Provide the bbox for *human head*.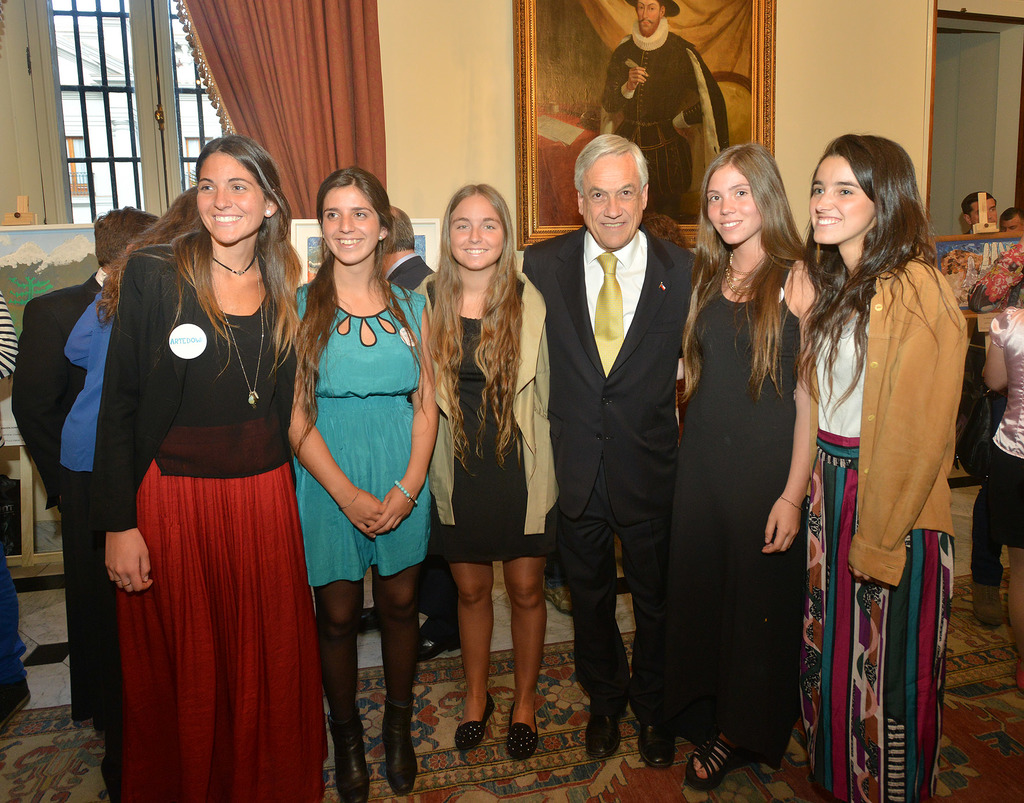
(380,204,415,265).
